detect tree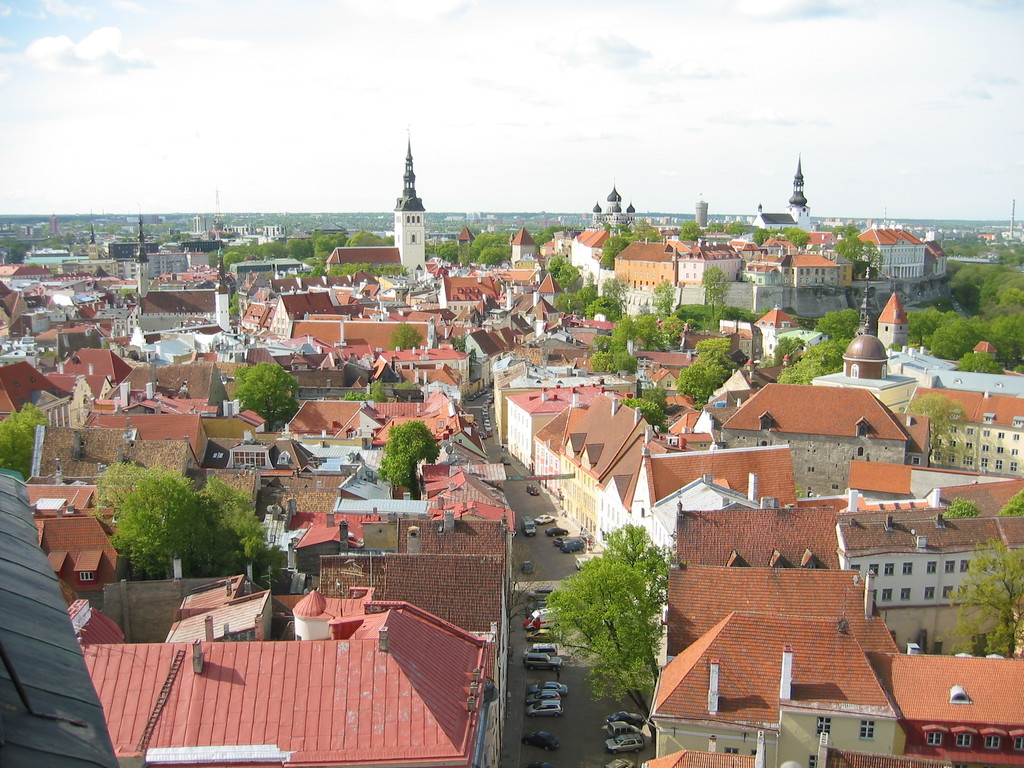
[381, 420, 445, 497]
